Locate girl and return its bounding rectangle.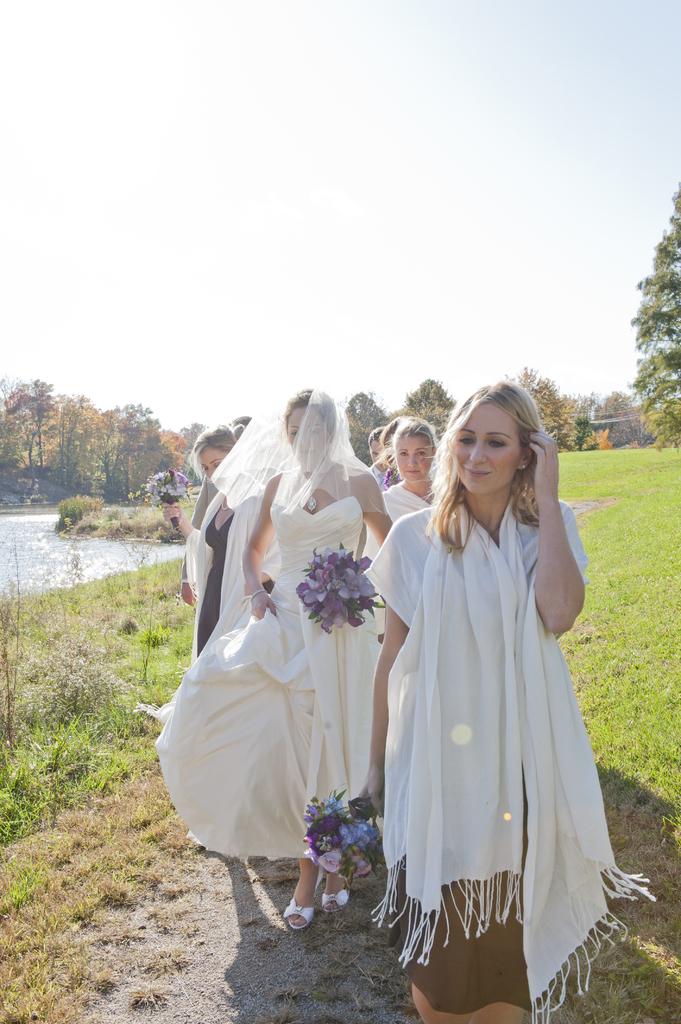
(left=364, top=383, right=653, bottom=1023).
